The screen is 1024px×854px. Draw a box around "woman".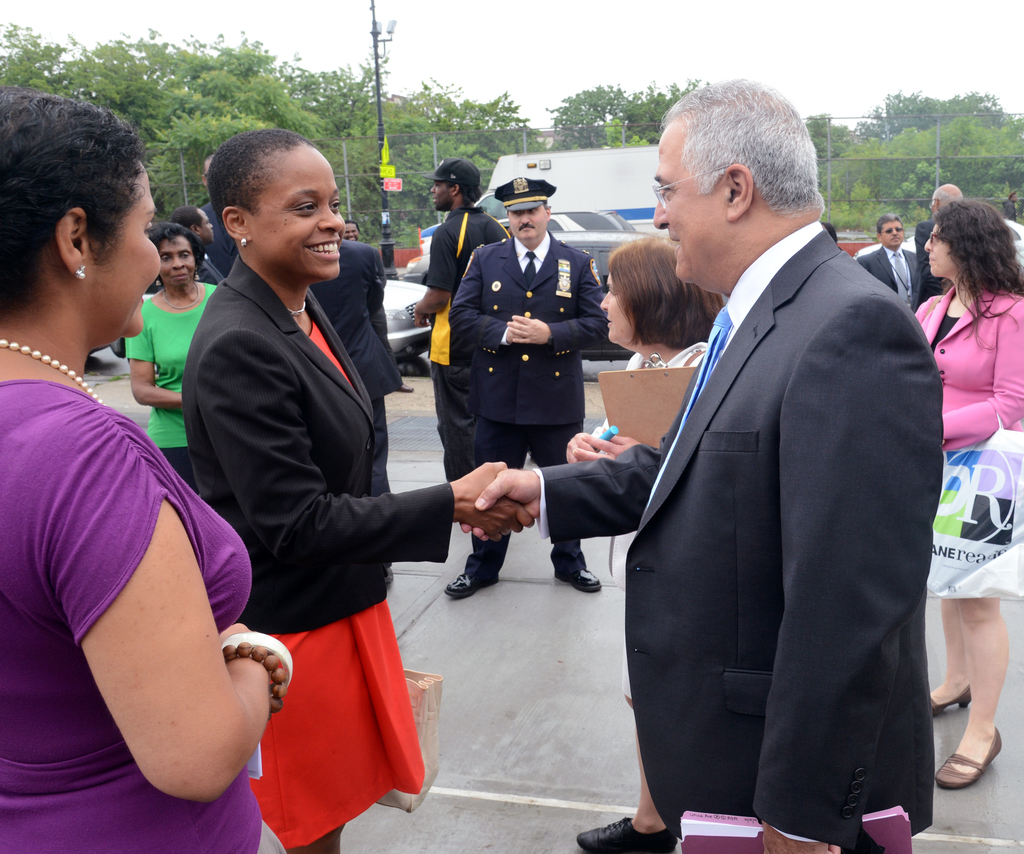
bbox=(561, 237, 736, 476).
